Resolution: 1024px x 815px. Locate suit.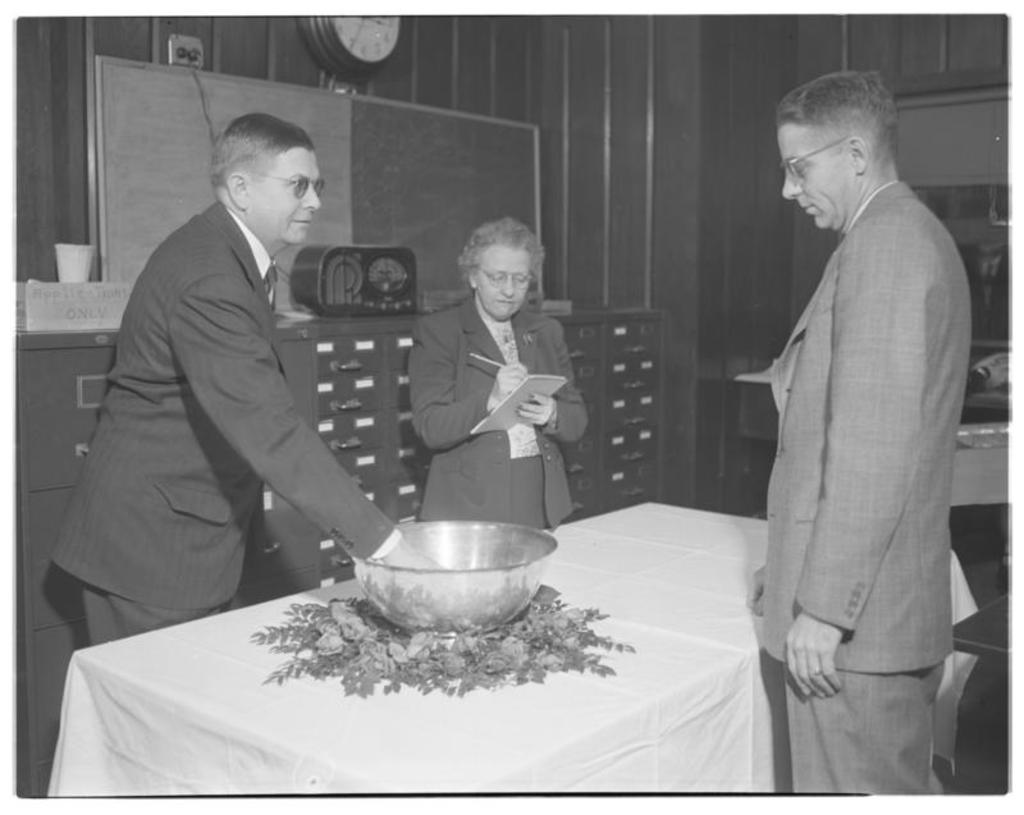
locate(722, 69, 989, 777).
